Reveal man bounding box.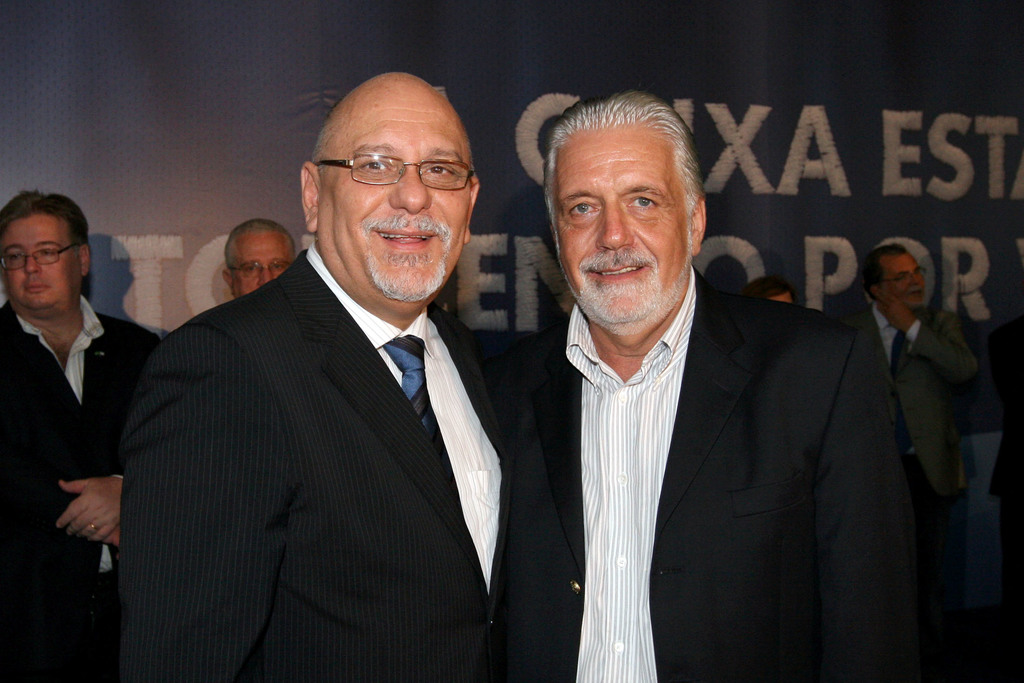
Revealed: bbox=[223, 218, 298, 299].
